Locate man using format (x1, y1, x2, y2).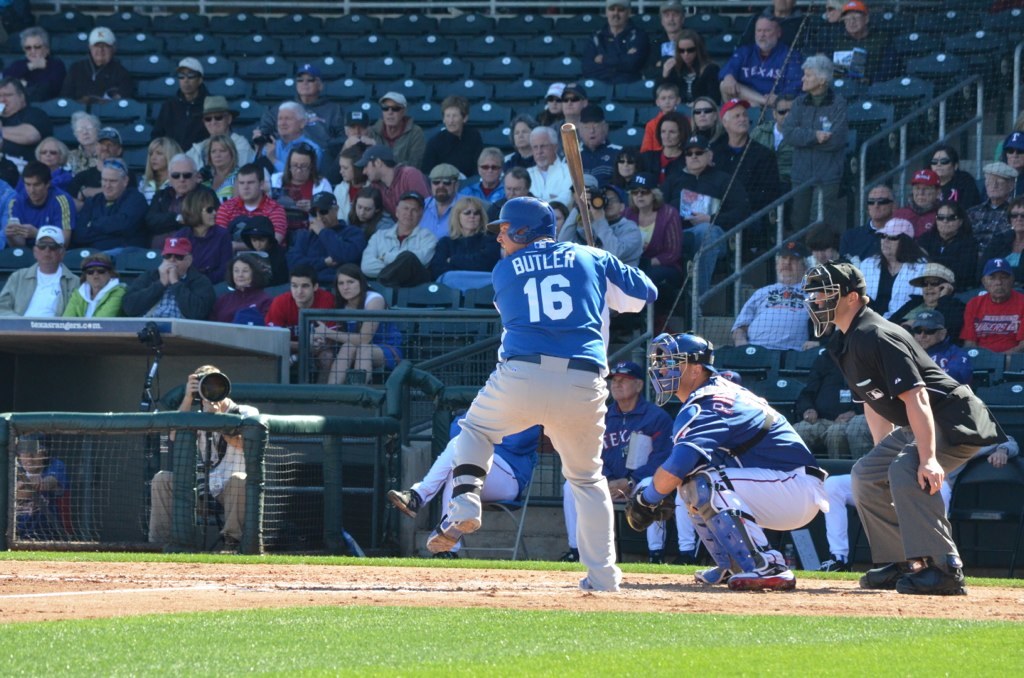
(0, 75, 54, 171).
